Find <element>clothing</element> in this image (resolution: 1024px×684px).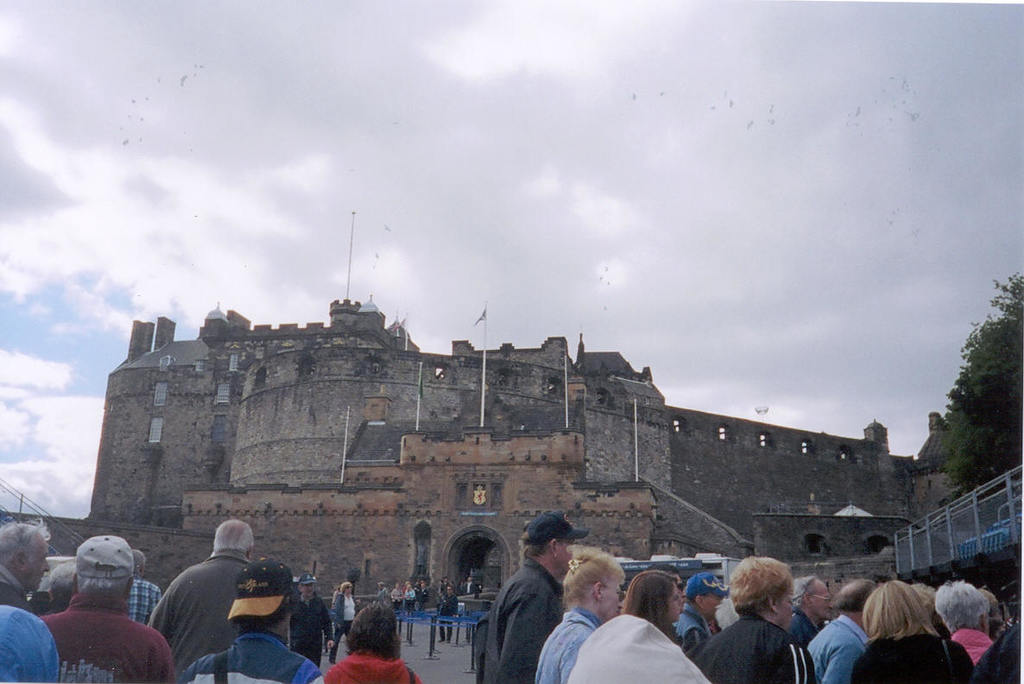
detection(534, 608, 599, 683).
